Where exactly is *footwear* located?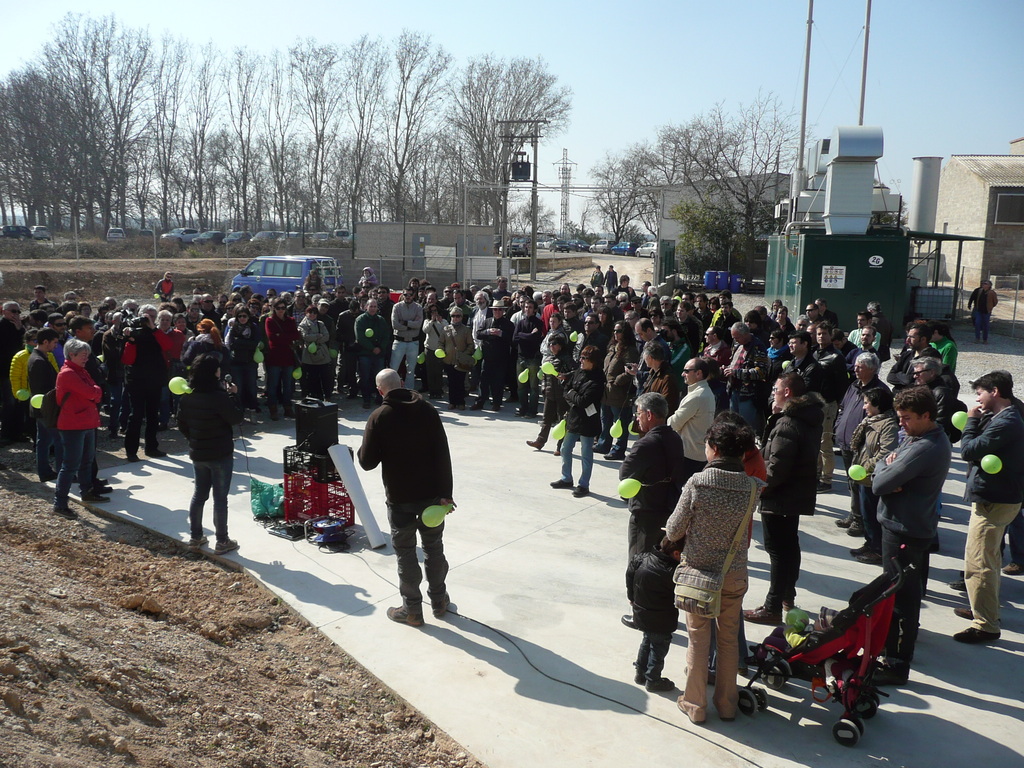
Its bounding box is x1=619, y1=611, x2=643, y2=631.
